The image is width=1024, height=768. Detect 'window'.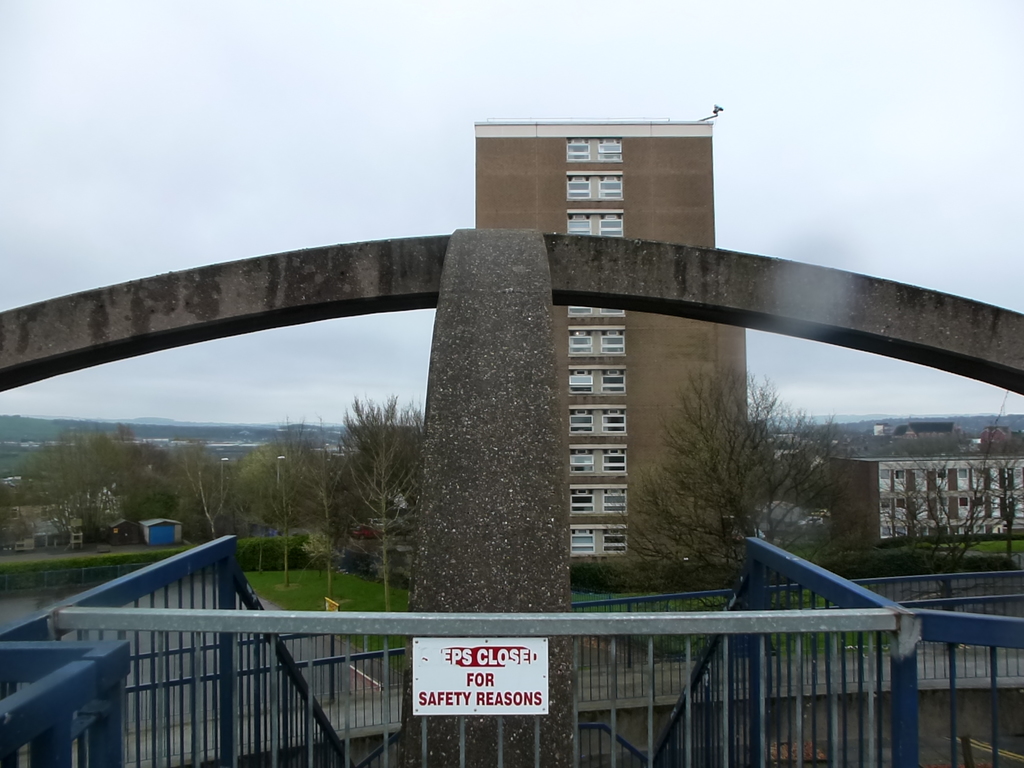
Detection: 598 183 619 200.
